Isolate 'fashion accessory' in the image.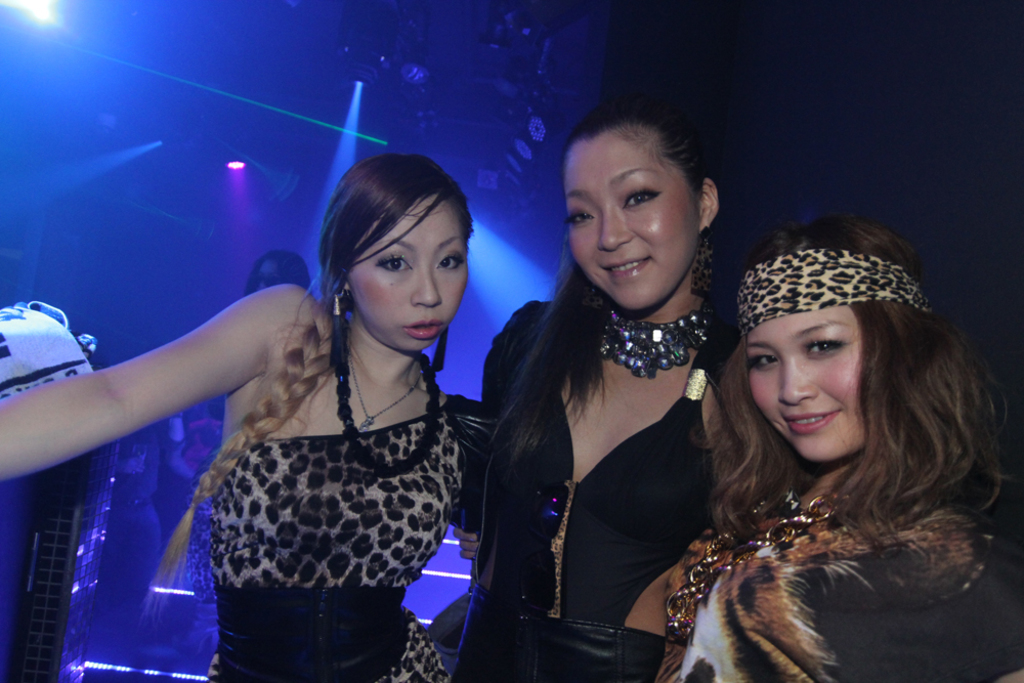
Isolated region: x1=691, y1=222, x2=718, y2=295.
